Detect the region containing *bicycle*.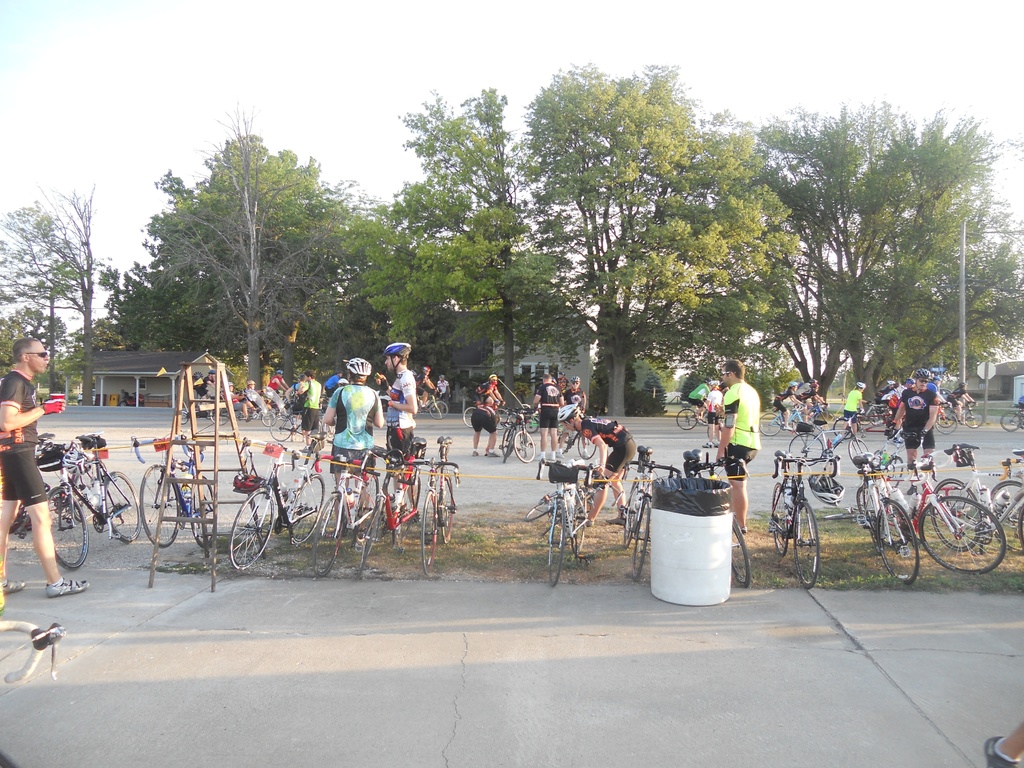
(left=536, top=451, right=595, bottom=582).
